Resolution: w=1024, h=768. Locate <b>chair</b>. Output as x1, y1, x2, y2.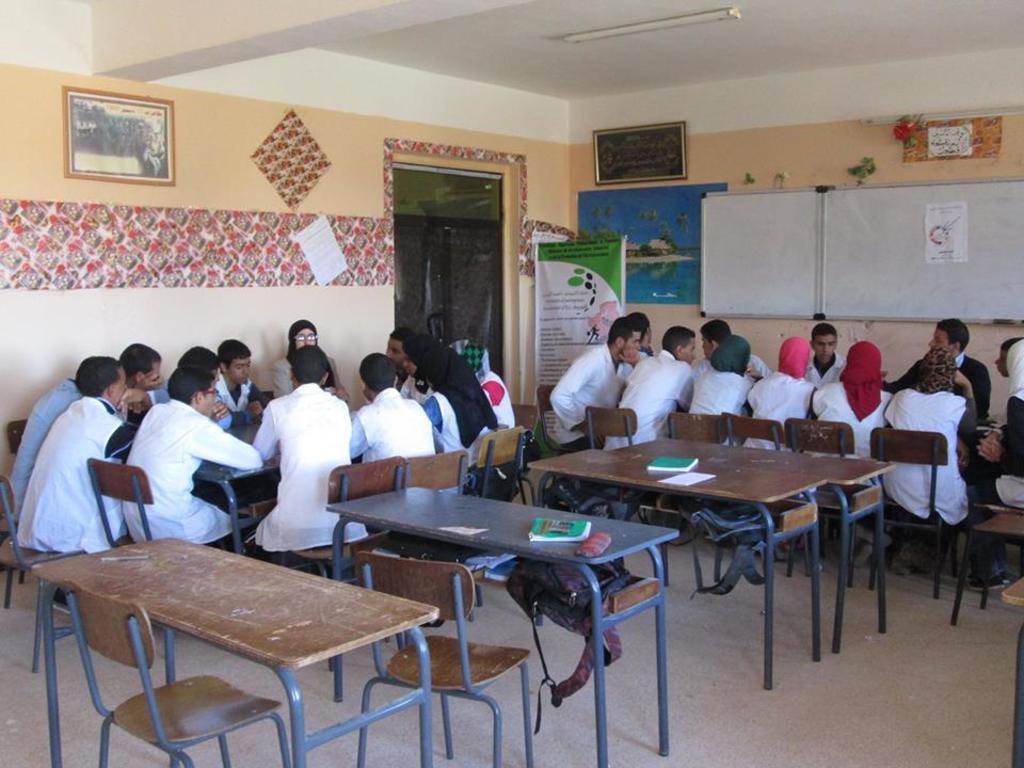
470, 426, 529, 505.
